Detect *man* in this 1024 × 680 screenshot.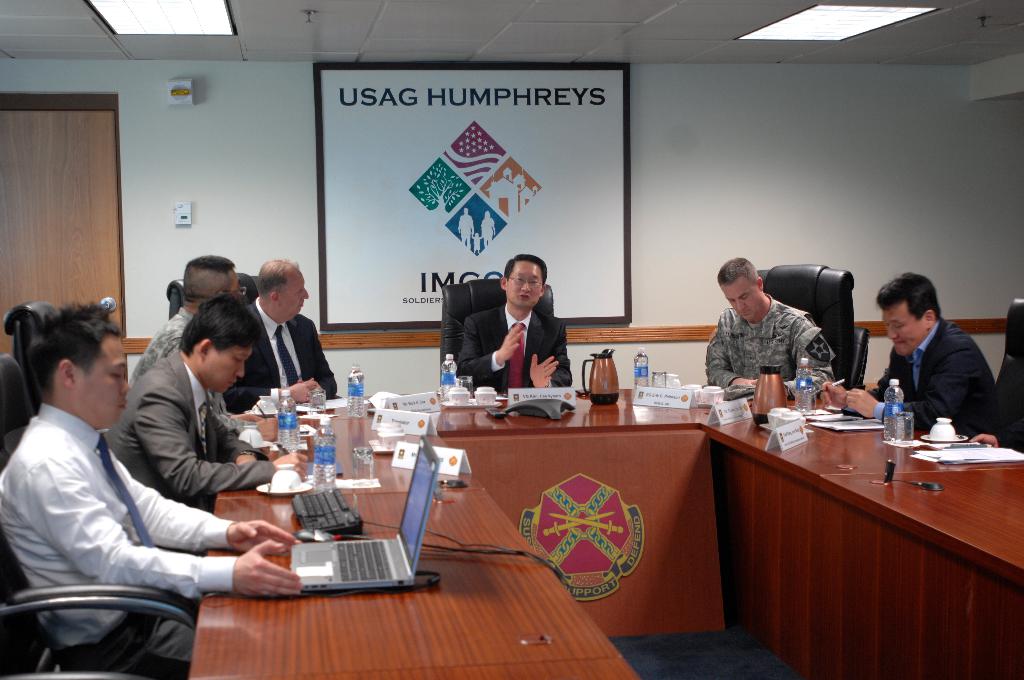
Detection: (left=817, top=270, right=1002, bottom=437).
